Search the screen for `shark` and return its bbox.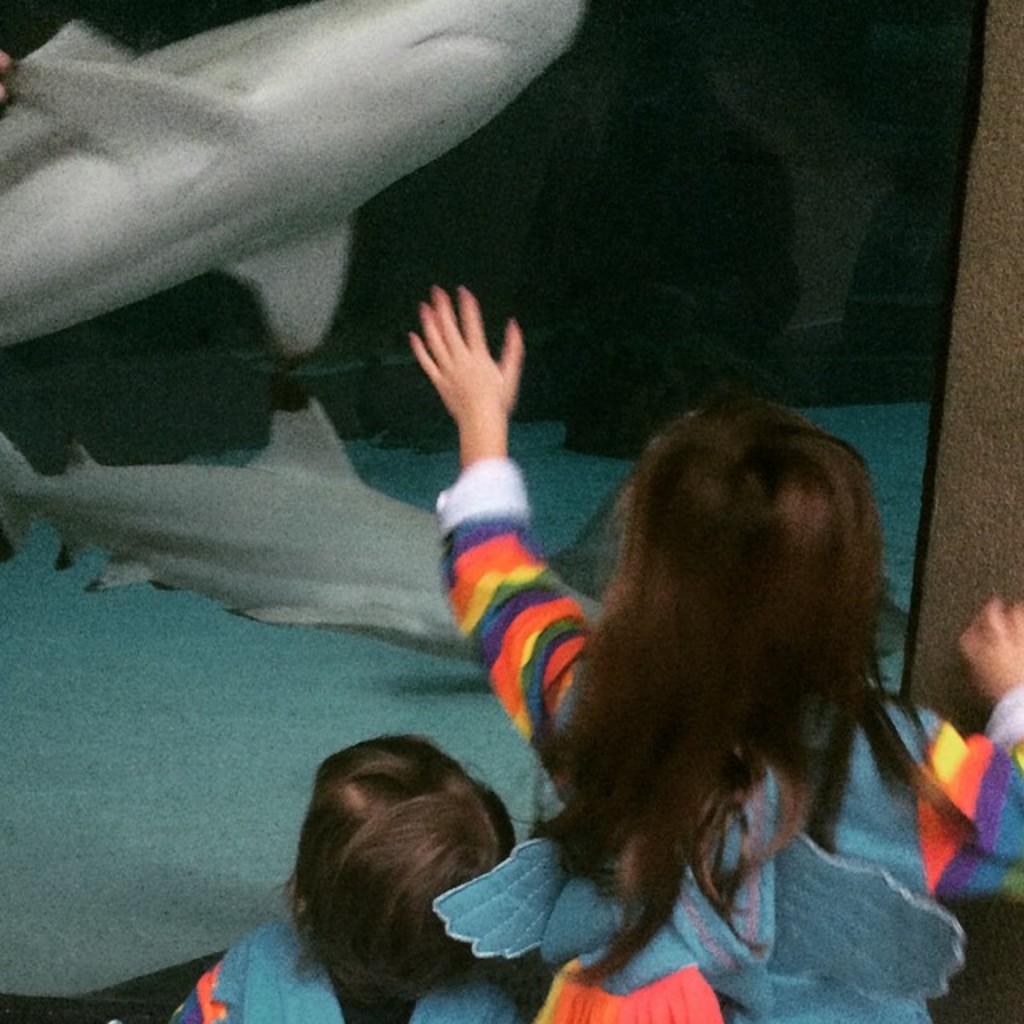
Found: x1=0 y1=0 x2=592 y2=358.
